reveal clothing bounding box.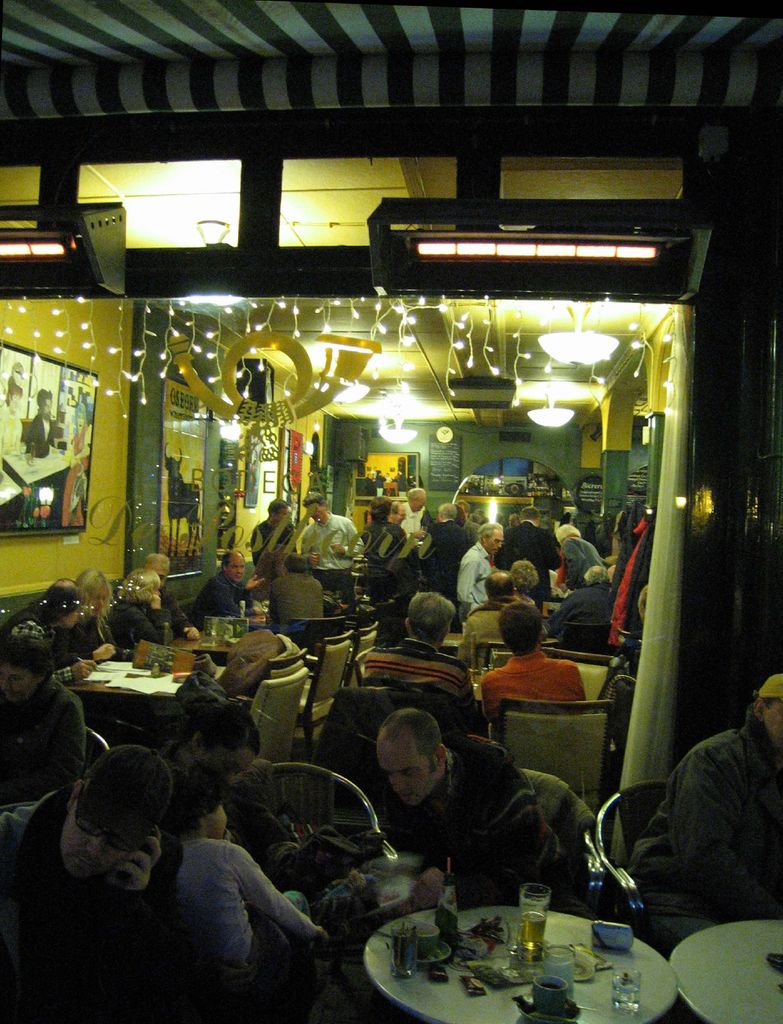
Revealed: region(159, 739, 300, 882).
